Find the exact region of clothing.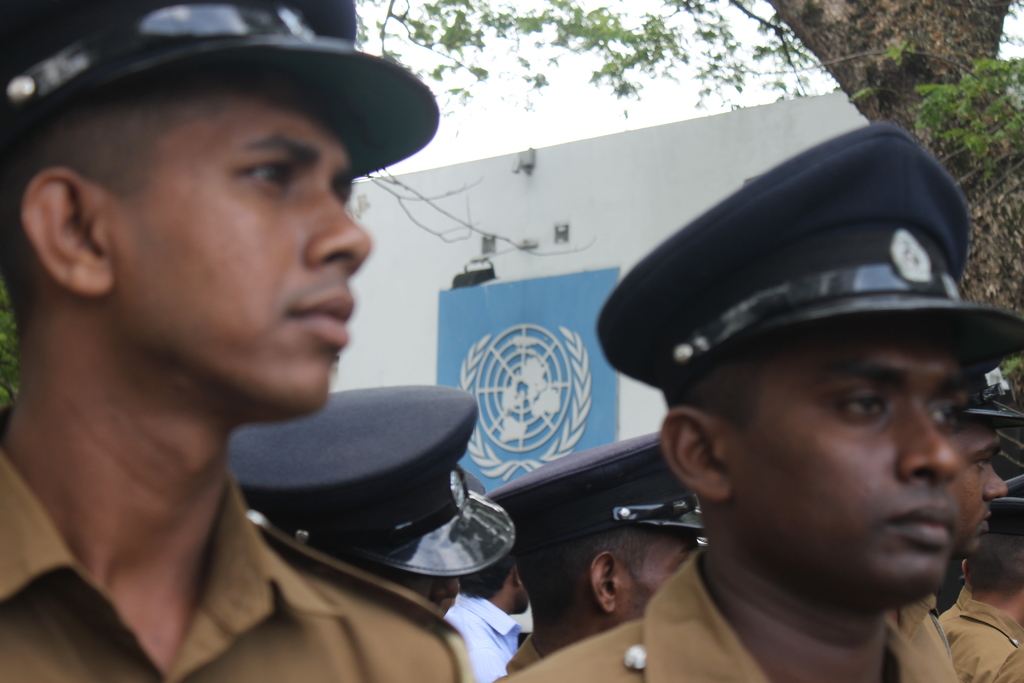
Exact region: left=504, top=545, right=945, bottom=682.
